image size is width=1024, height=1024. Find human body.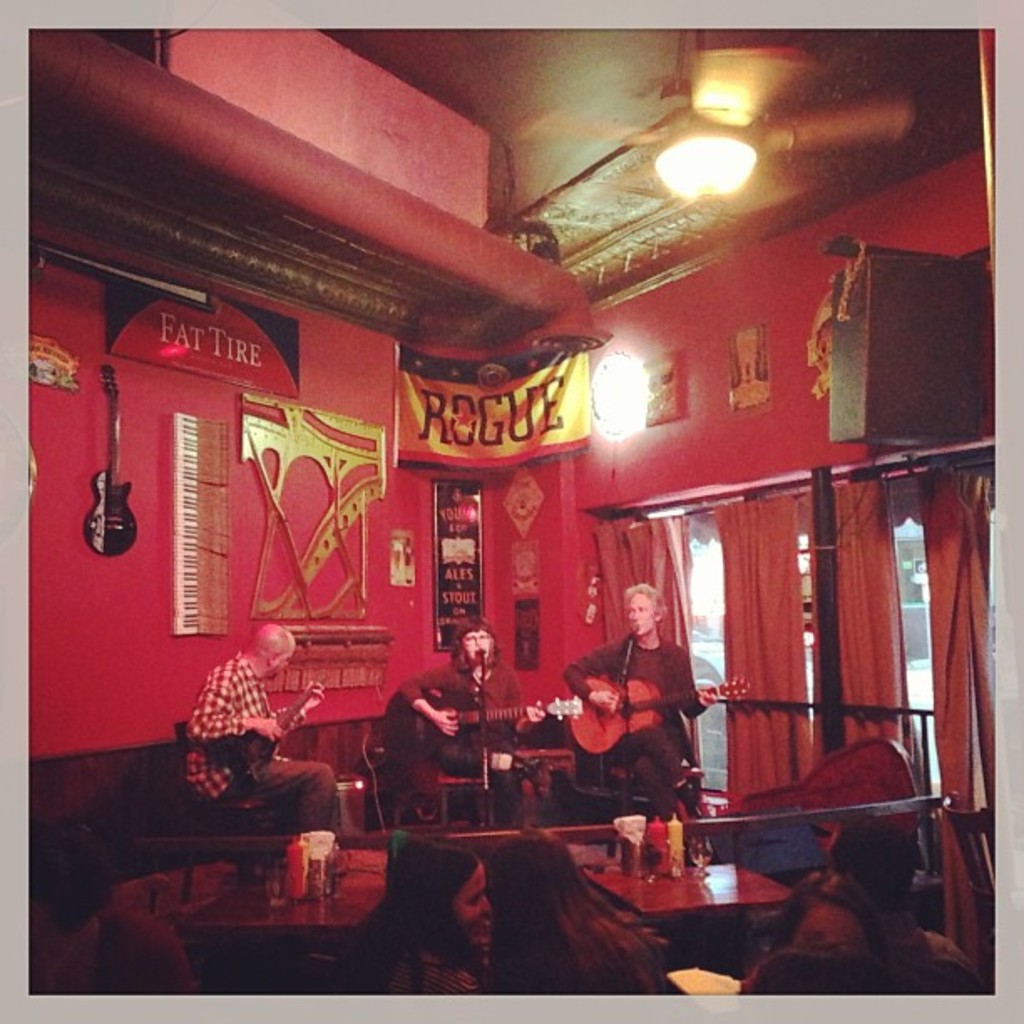
box=[397, 668, 557, 850].
